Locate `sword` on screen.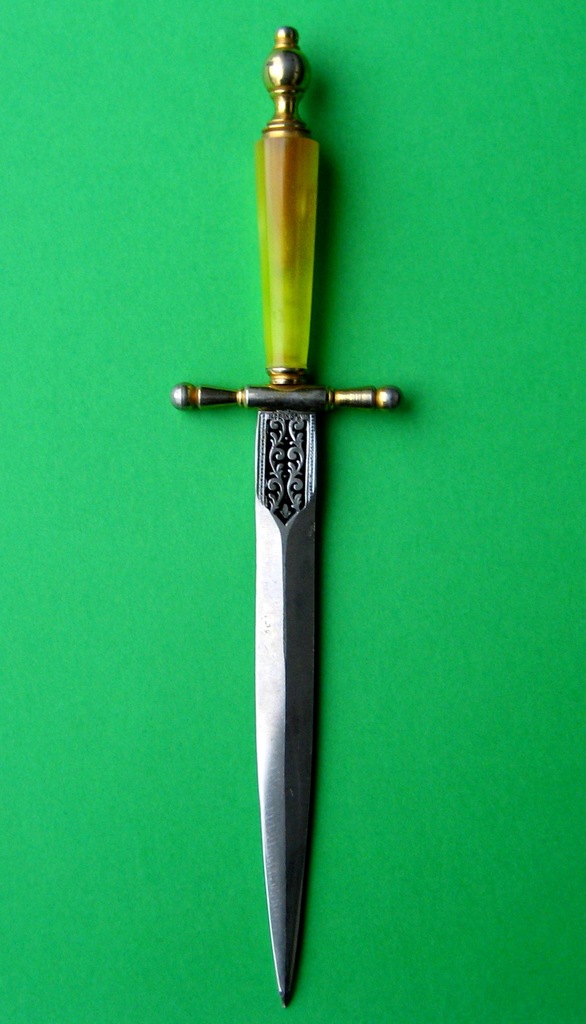
On screen at 172, 29, 403, 1007.
